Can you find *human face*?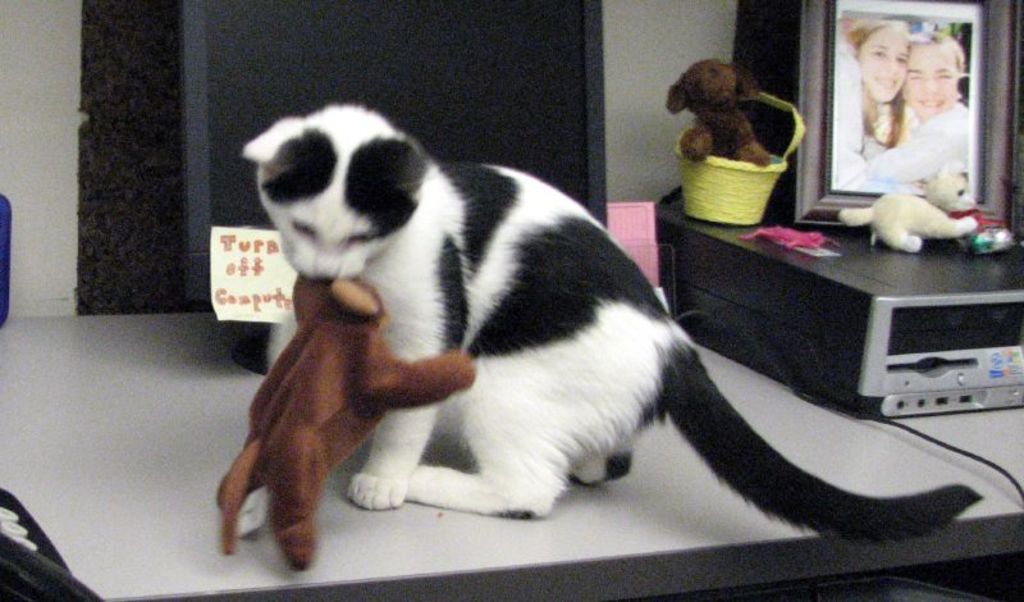
Yes, bounding box: Rect(863, 24, 905, 102).
